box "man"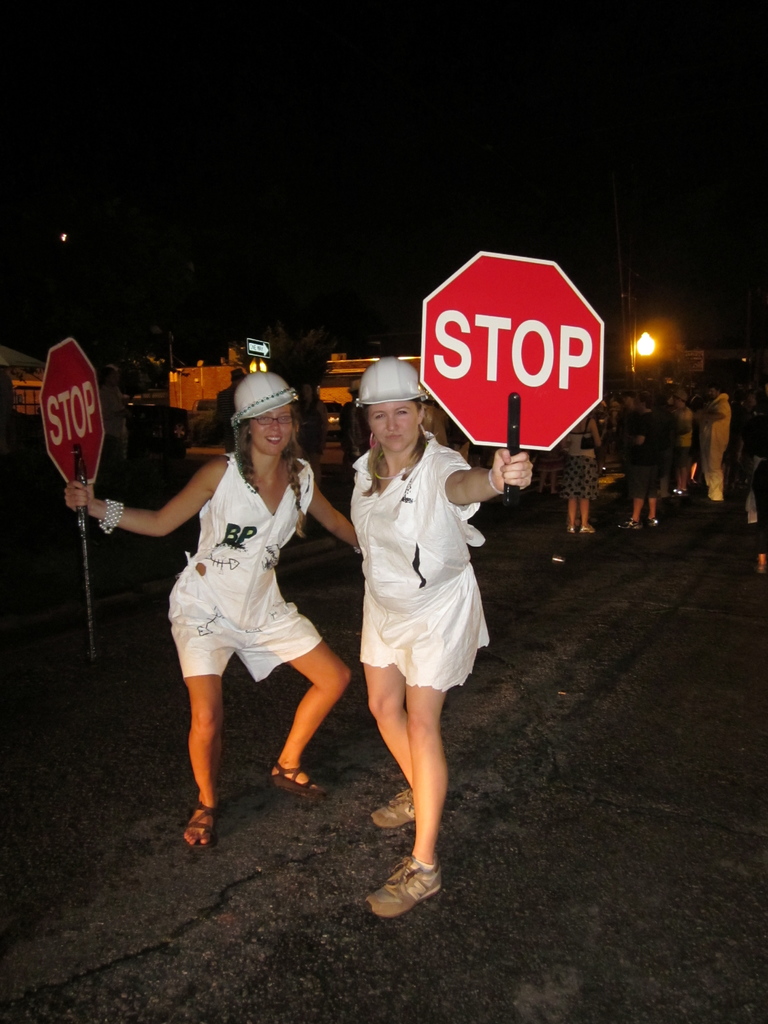
(left=621, top=390, right=667, bottom=528)
